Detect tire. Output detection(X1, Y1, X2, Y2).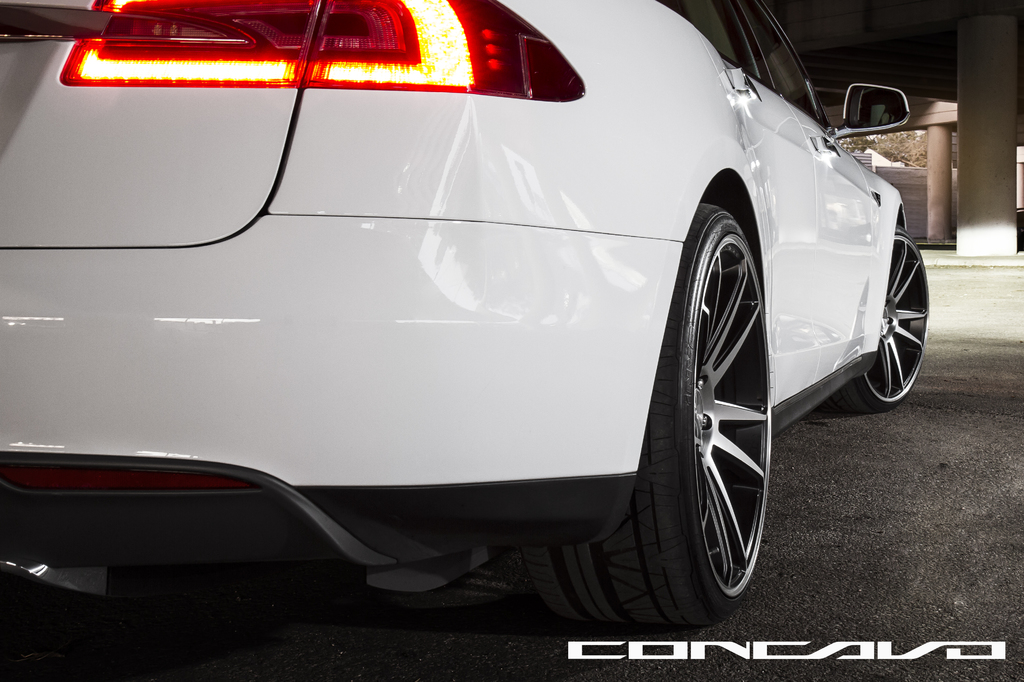
detection(644, 148, 799, 656).
